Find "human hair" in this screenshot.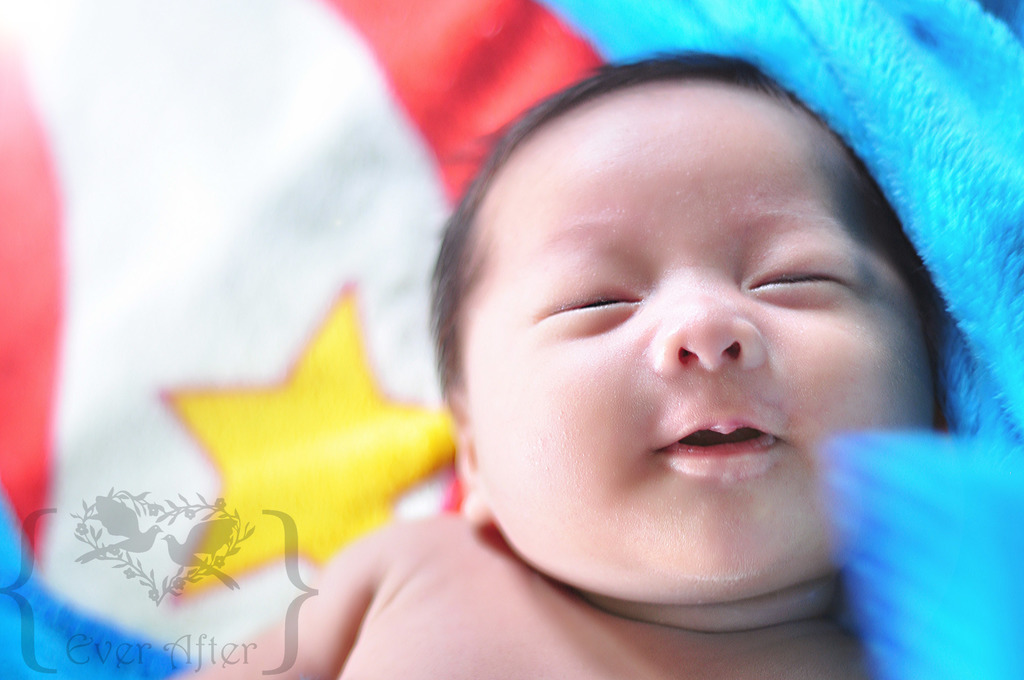
The bounding box for "human hair" is <bbox>424, 46, 775, 407</bbox>.
